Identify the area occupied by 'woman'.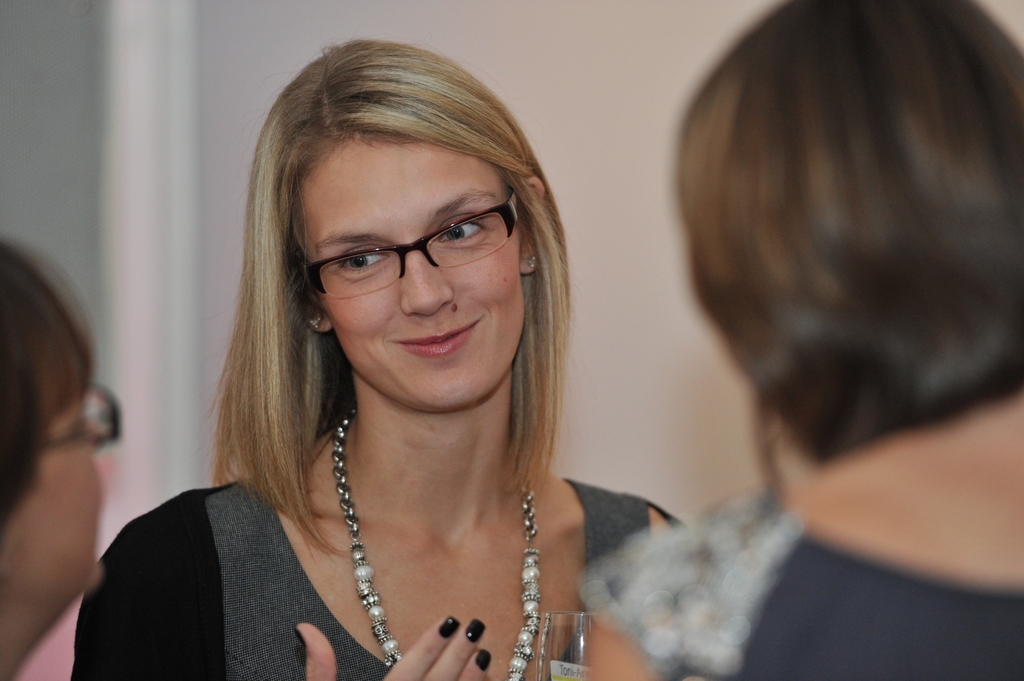
Area: l=0, t=236, r=113, b=680.
